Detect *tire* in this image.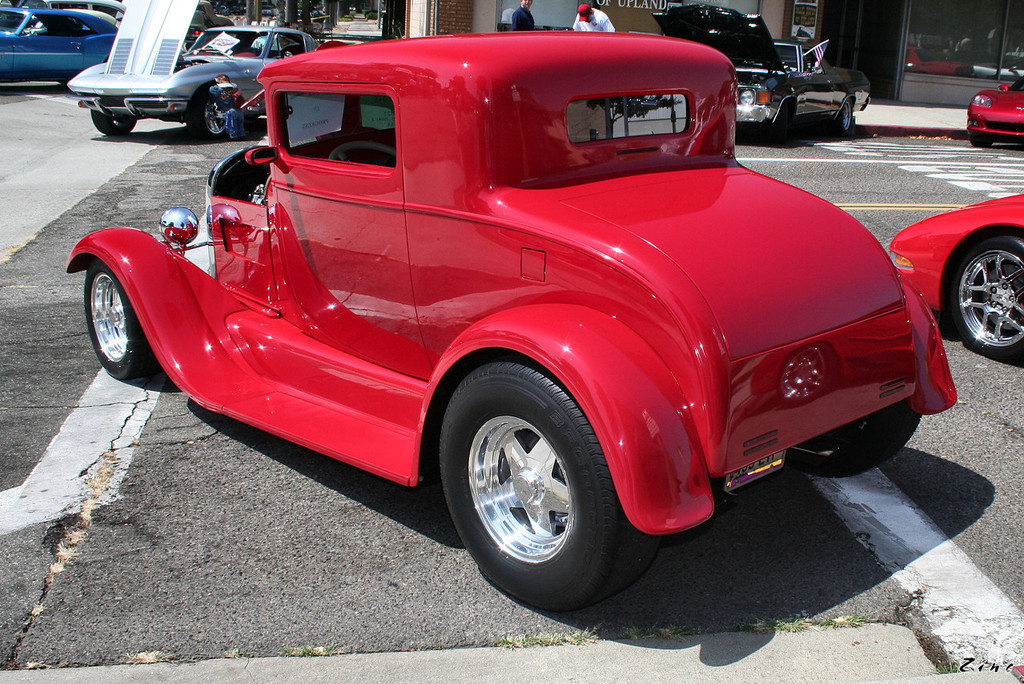
Detection: bbox=(420, 327, 637, 610).
